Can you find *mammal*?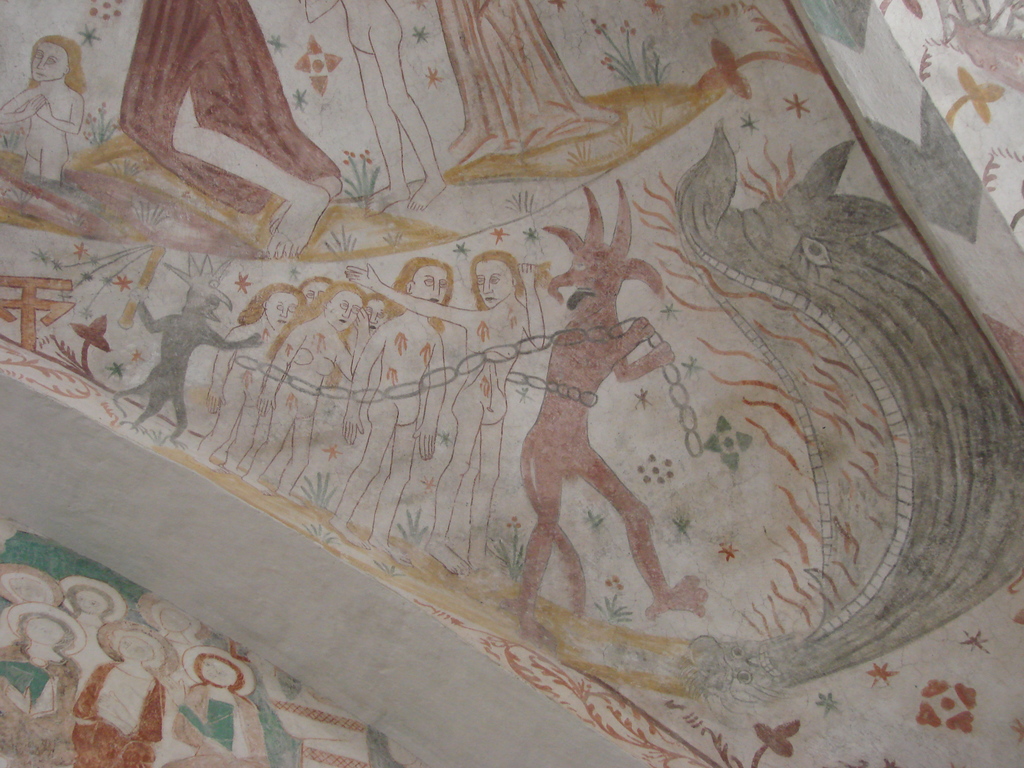
Yes, bounding box: {"left": 0, "top": 561, "right": 371, "bottom": 767}.
